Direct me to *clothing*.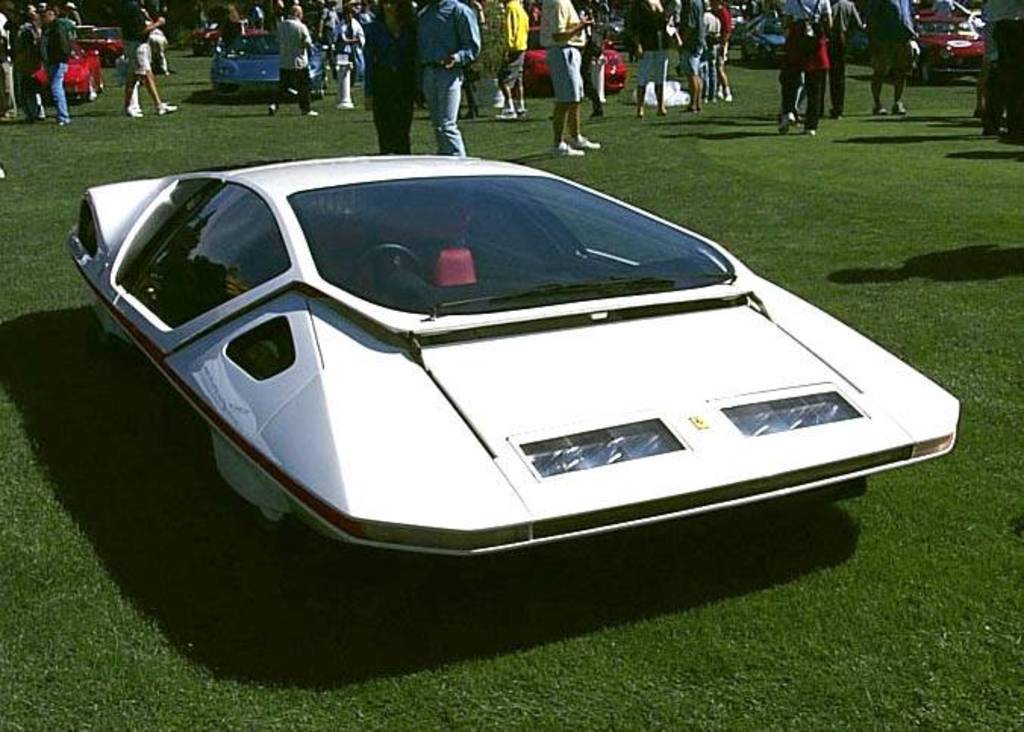
Direction: 704/9/721/109.
